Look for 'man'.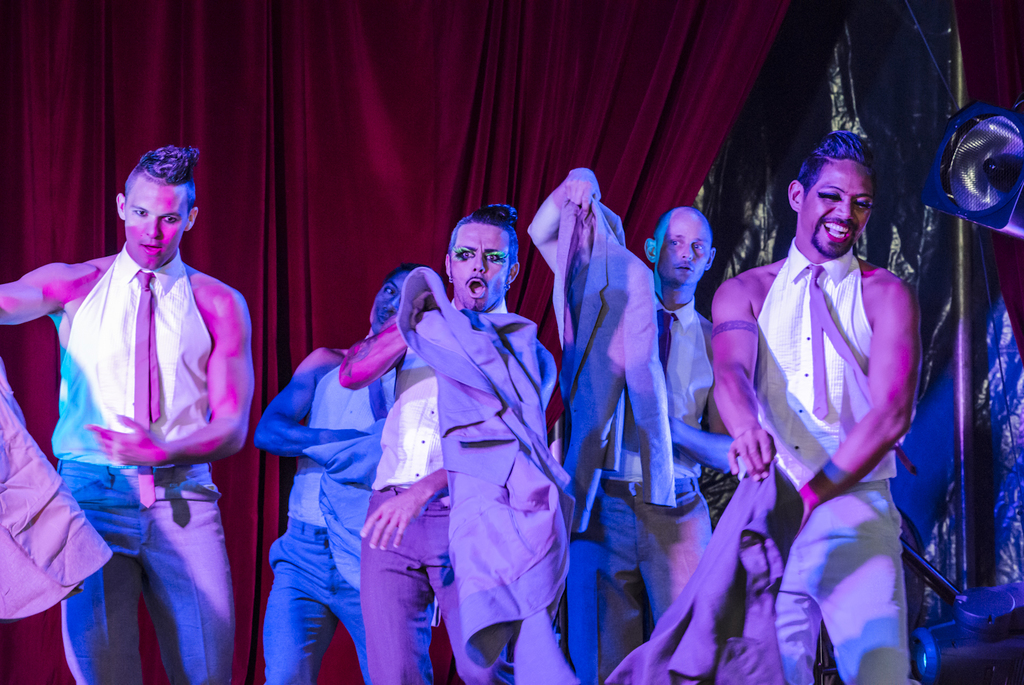
Found: 0 145 257 684.
